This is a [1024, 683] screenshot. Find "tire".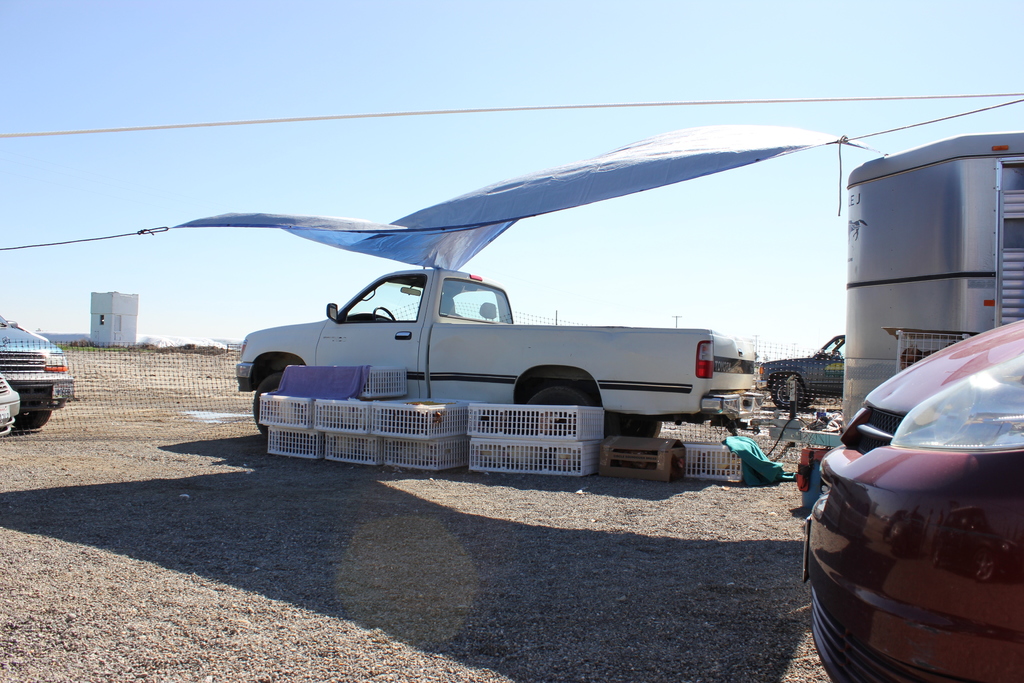
Bounding box: (x1=522, y1=381, x2=595, y2=443).
